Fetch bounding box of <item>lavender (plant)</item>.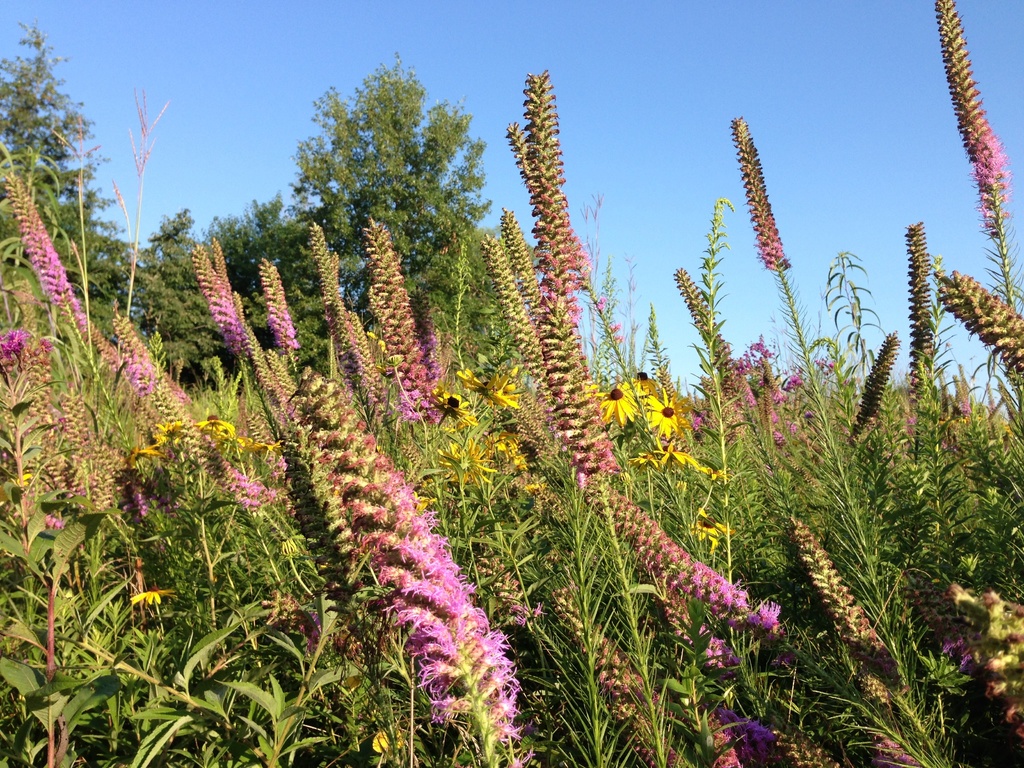
Bbox: box(486, 236, 548, 441).
